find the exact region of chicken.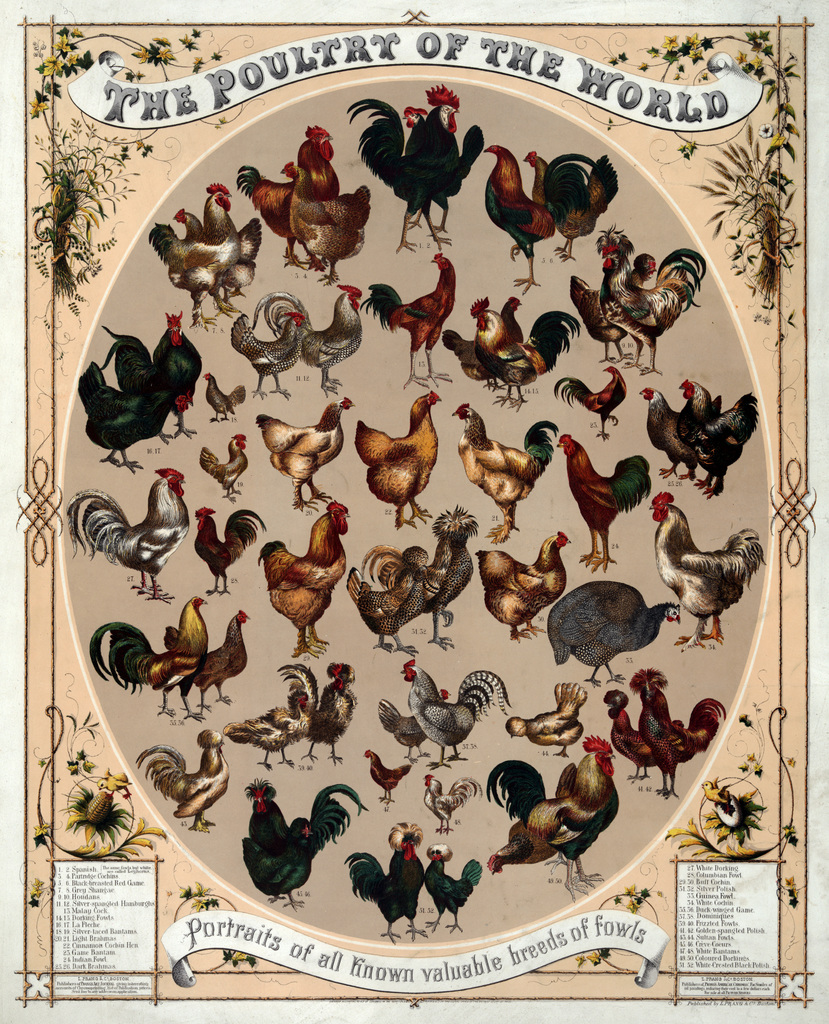
Exact region: bbox=[360, 746, 416, 810].
